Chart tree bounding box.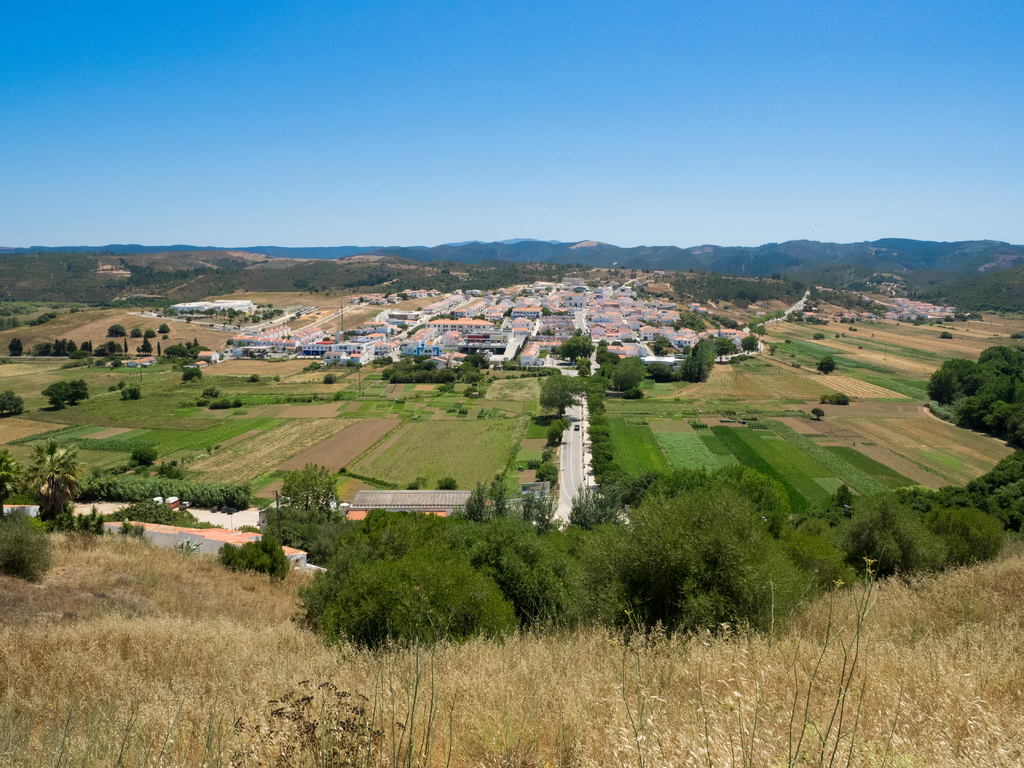
Charted: 131 328 140 335.
